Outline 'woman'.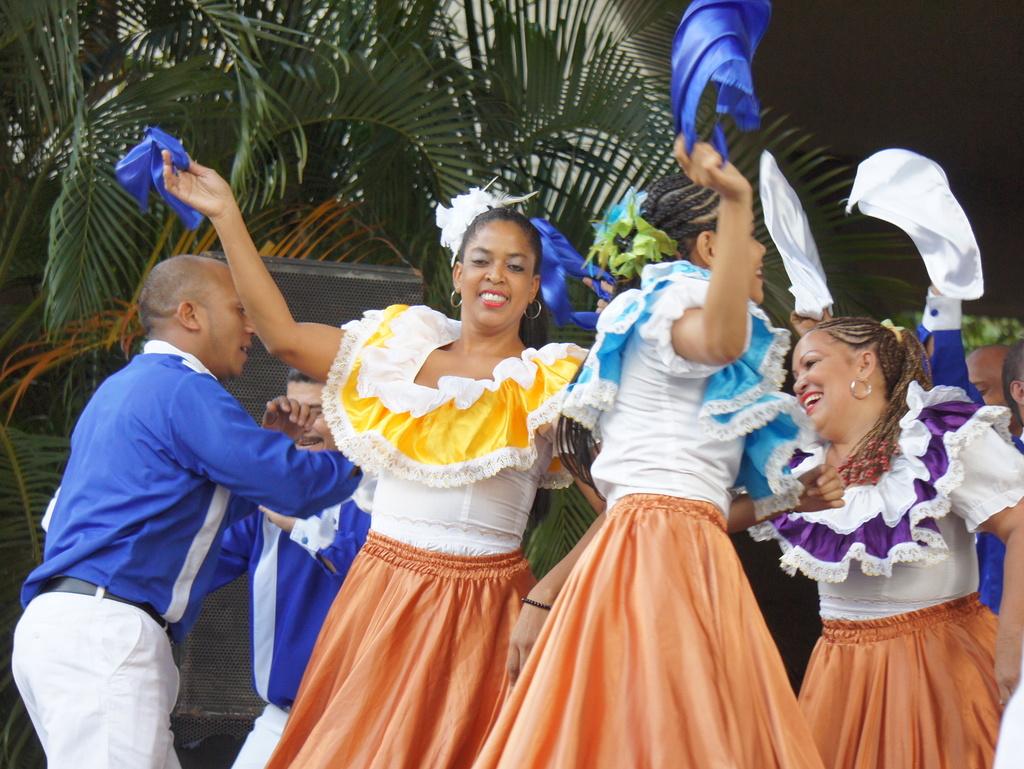
Outline: pyautogui.locateOnScreen(160, 143, 590, 768).
